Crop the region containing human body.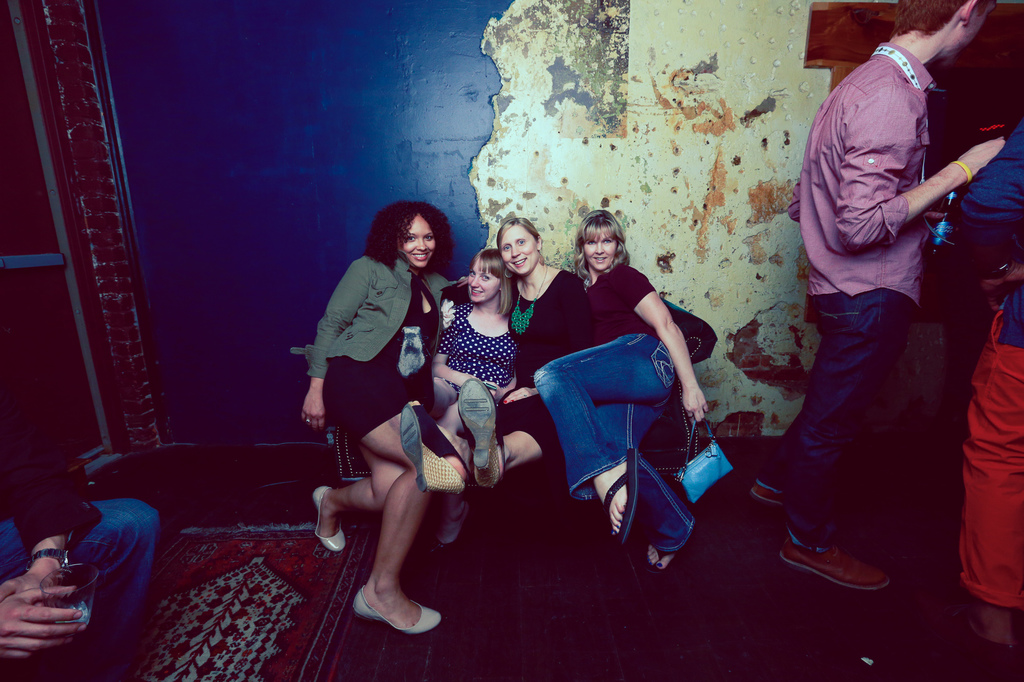
Crop region: Rect(742, 0, 1002, 603).
